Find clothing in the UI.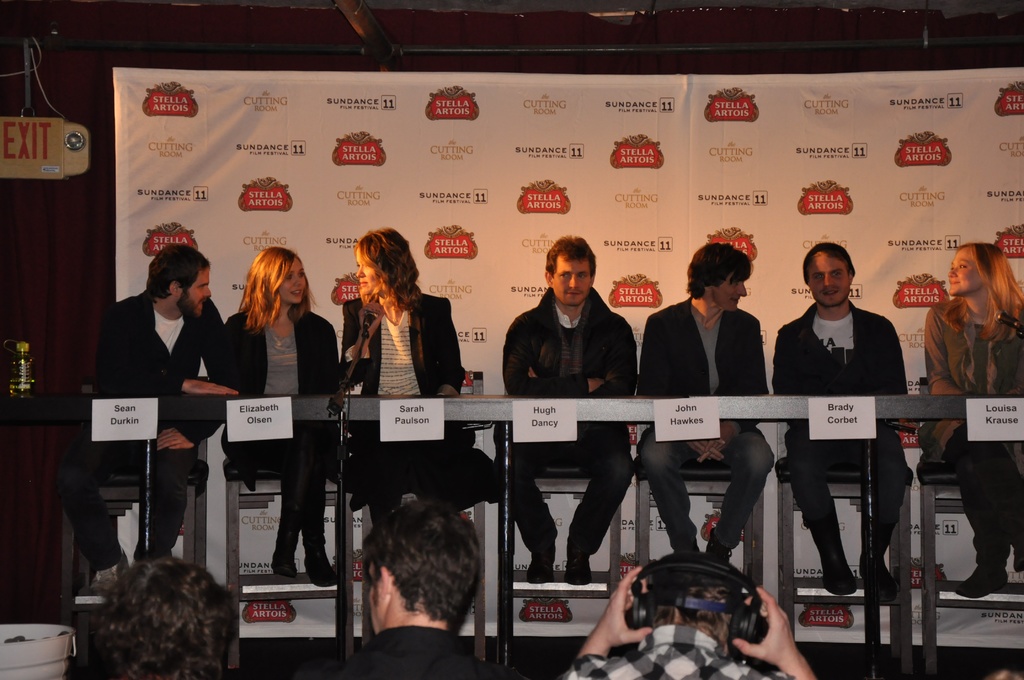
UI element at [x1=502, y1=282, x2=626, y2=560].
